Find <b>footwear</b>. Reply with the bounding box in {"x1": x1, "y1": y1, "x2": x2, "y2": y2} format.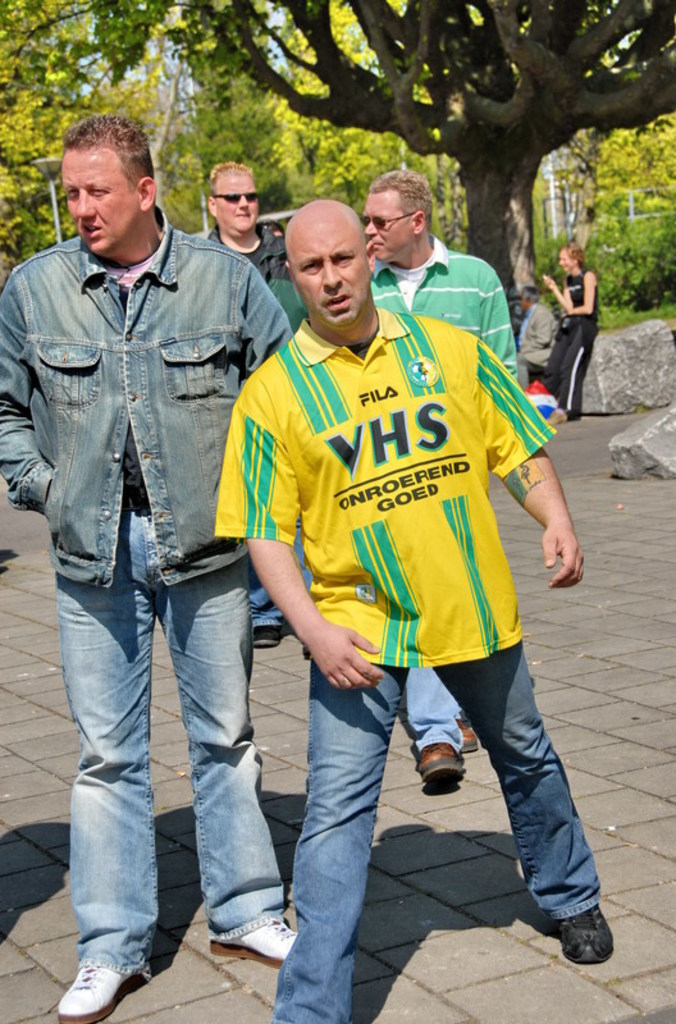
{"x1": 415, "y1": 737, "x2": 463, "y2": 786}.
